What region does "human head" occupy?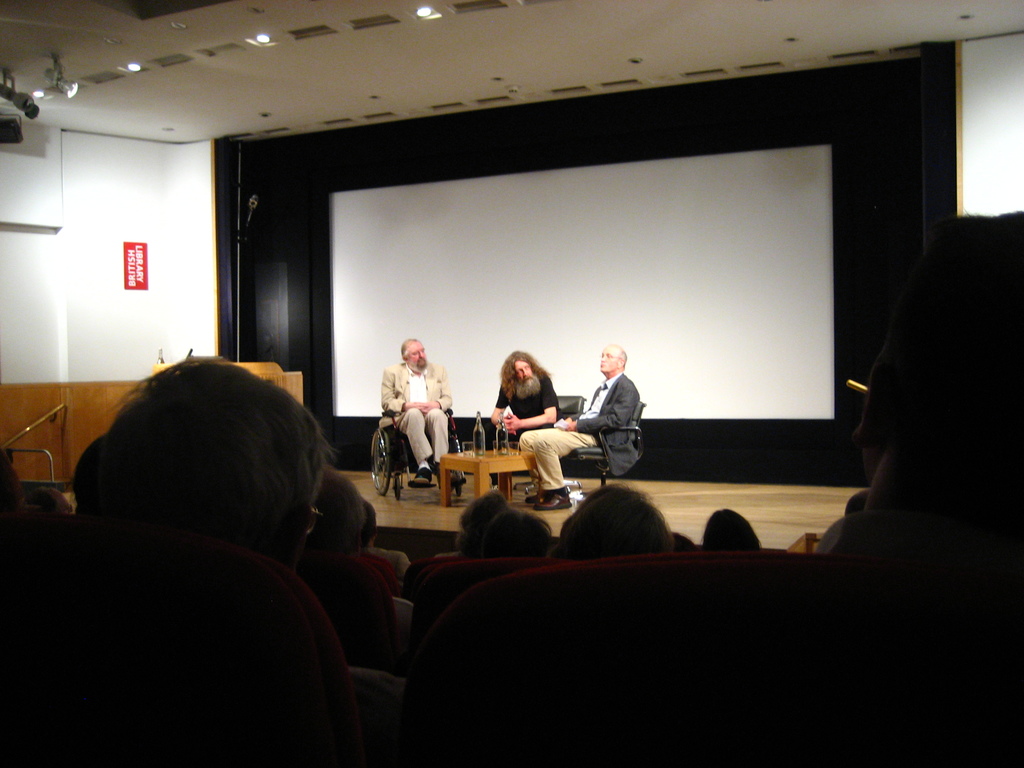
bbox=[842, 488, 862, 509].
